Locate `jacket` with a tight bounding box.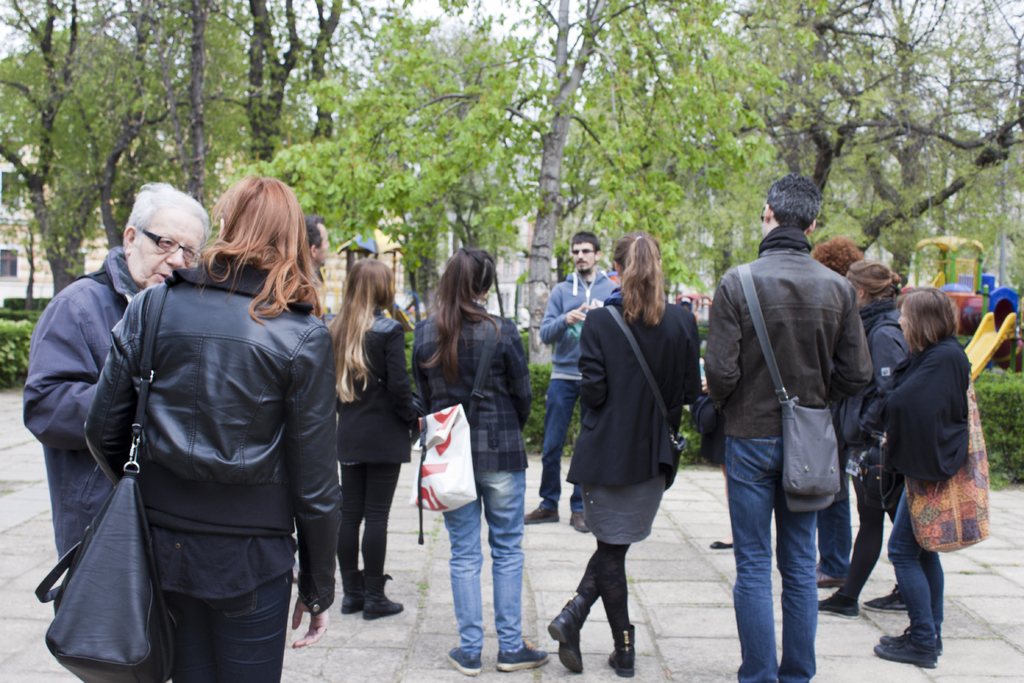
pyautogui.locateOnScreen(885, 329, 972, 491).
